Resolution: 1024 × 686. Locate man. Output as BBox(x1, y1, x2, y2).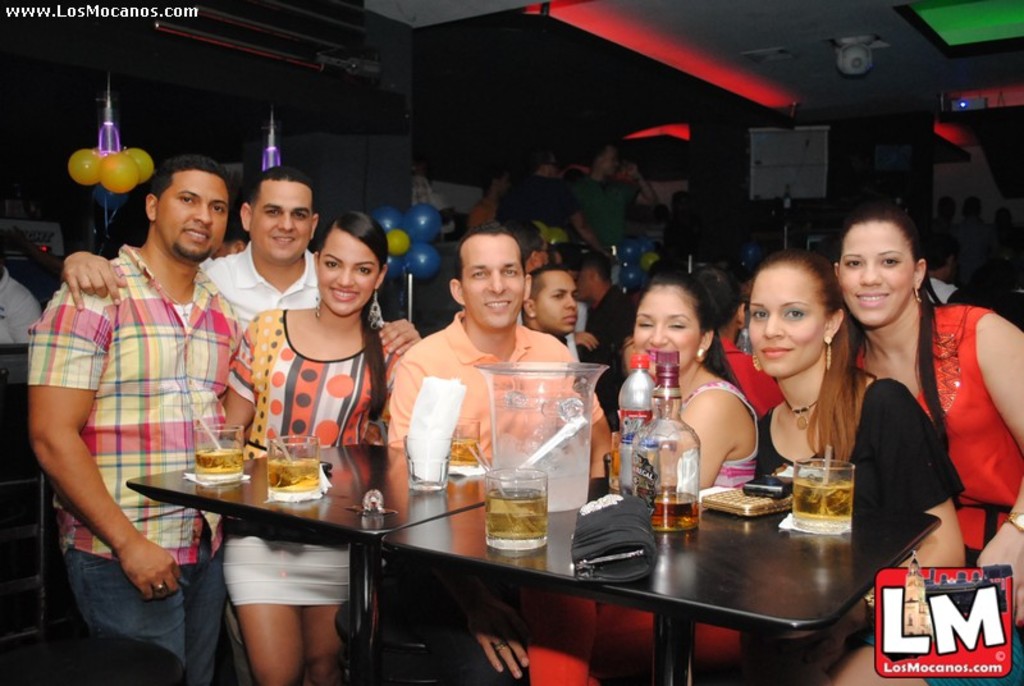
BBox(504, 132, 579, 233).
